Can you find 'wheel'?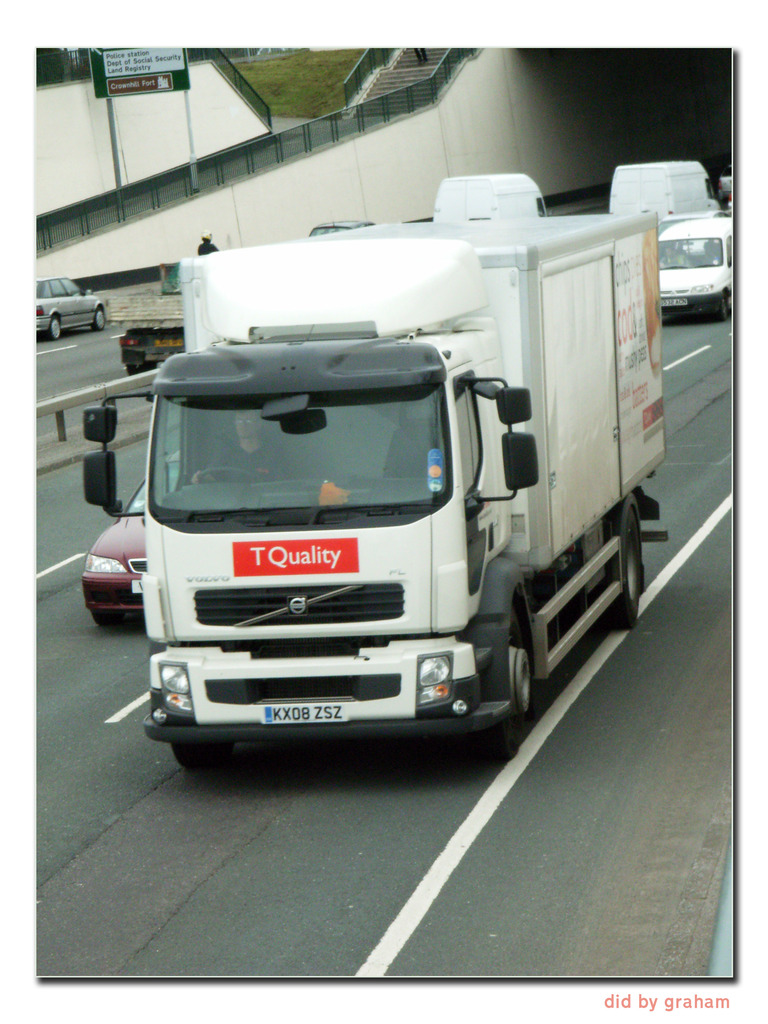
Yes, bounding box: detection(602, 499, 646, 636).
